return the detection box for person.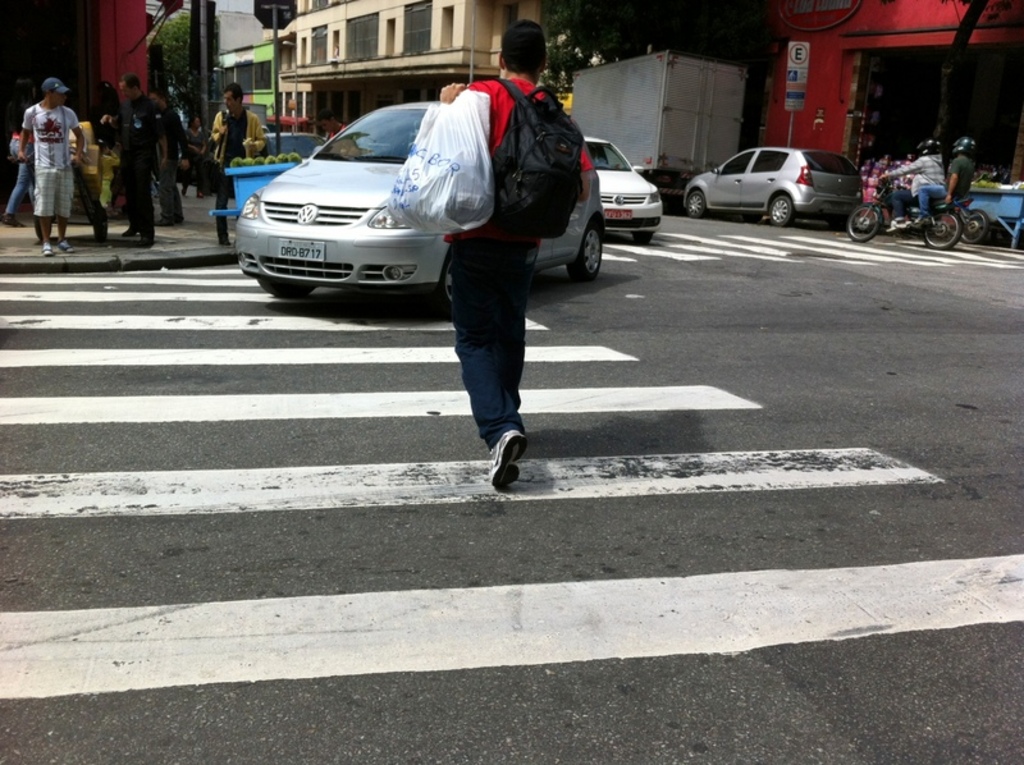
(left=406, top=60, right=558, bottom=489).
